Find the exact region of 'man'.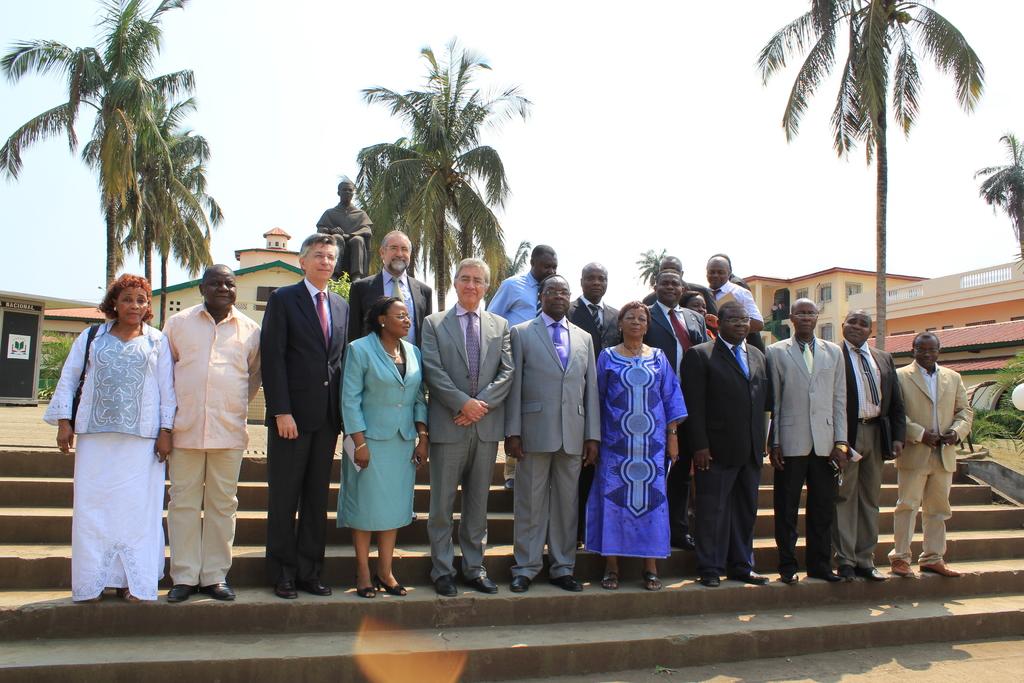
Exact region: <region>420, 258, 517, 599</region>.
